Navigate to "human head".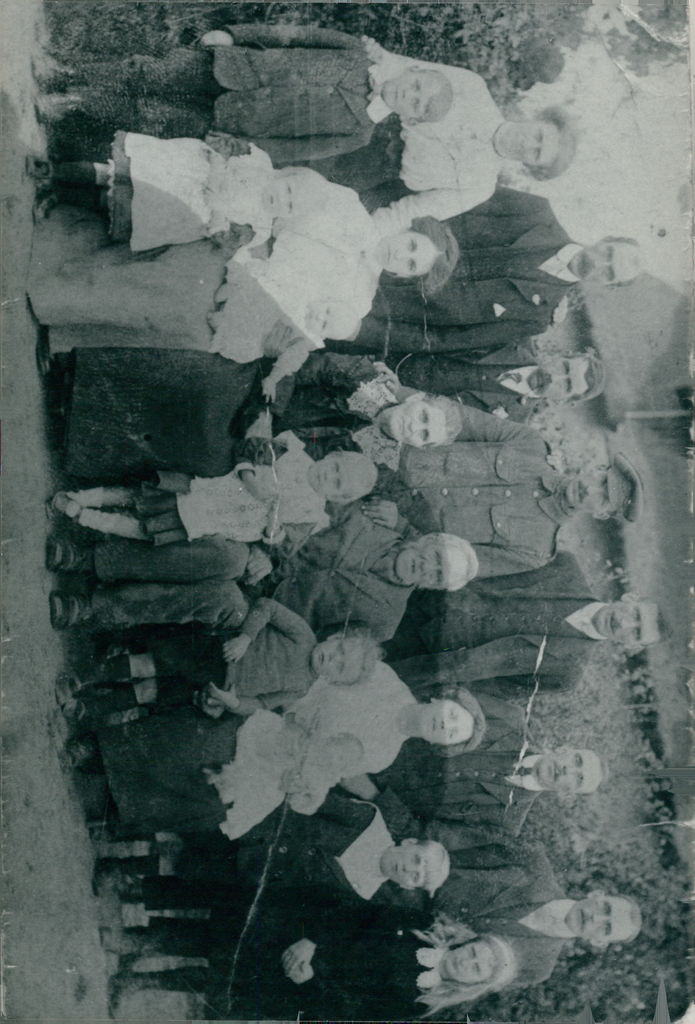
Navigation target: pyautogui.locateOnScreen(256, 162, 323, 221).
